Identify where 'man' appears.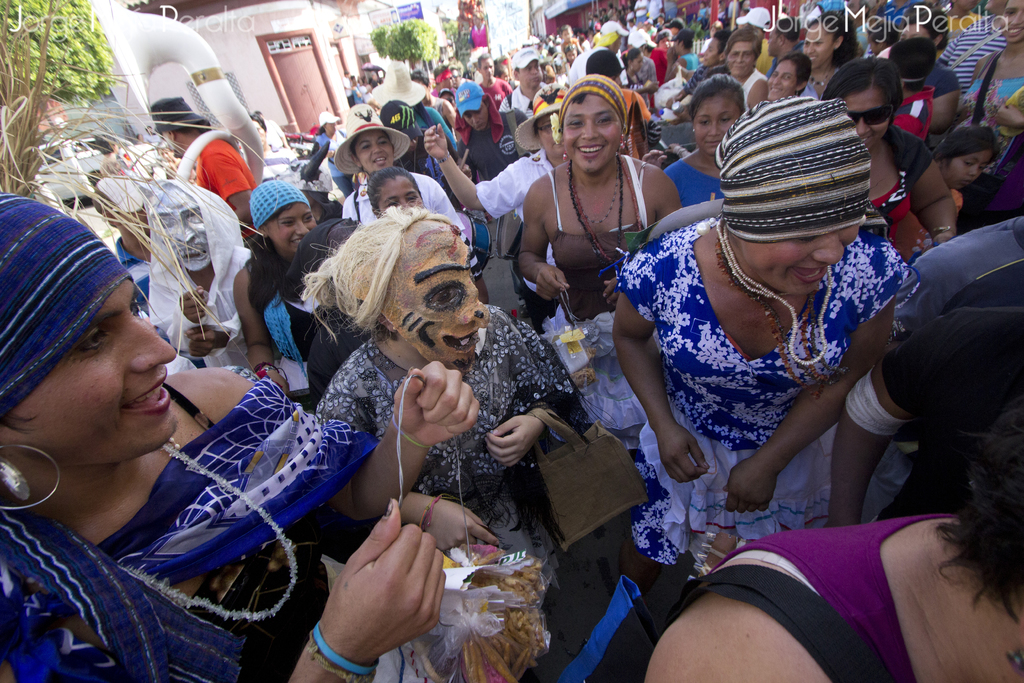
Appears at (left=534, top=25, right=688, bottom=96).
